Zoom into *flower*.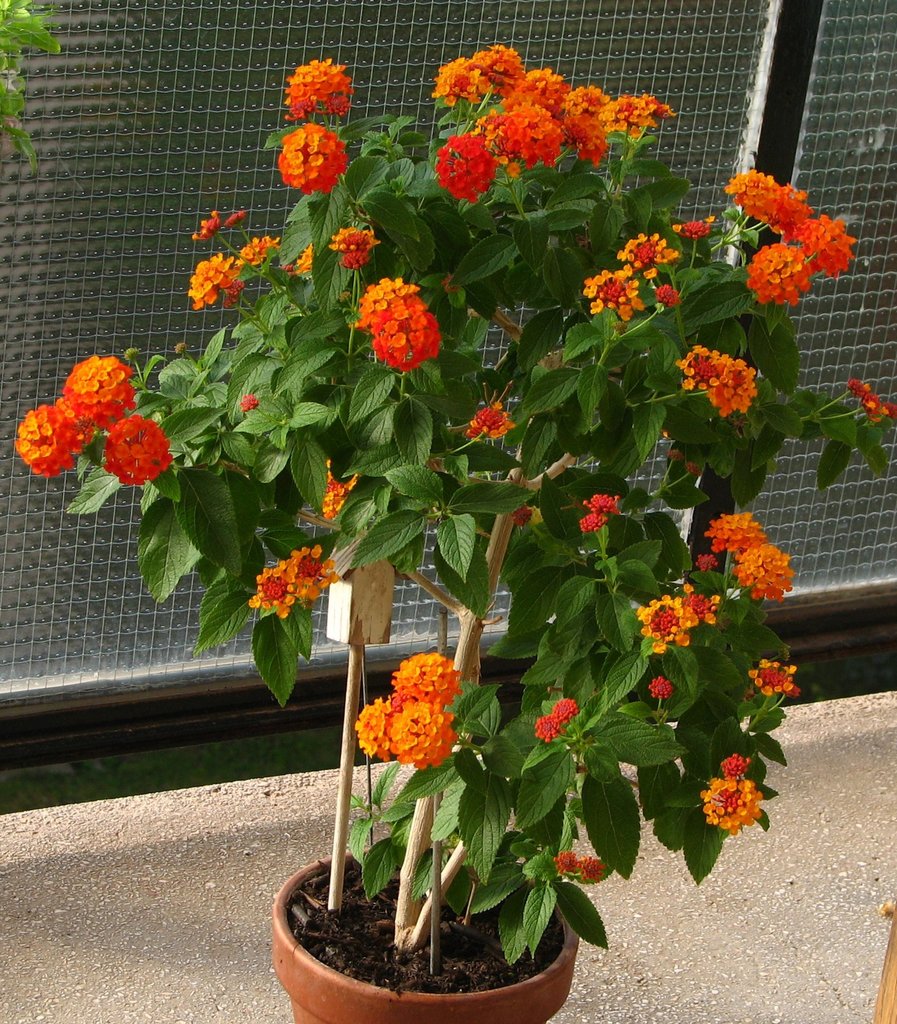
Zoom target: bbox(843, 380, 896, 424).
